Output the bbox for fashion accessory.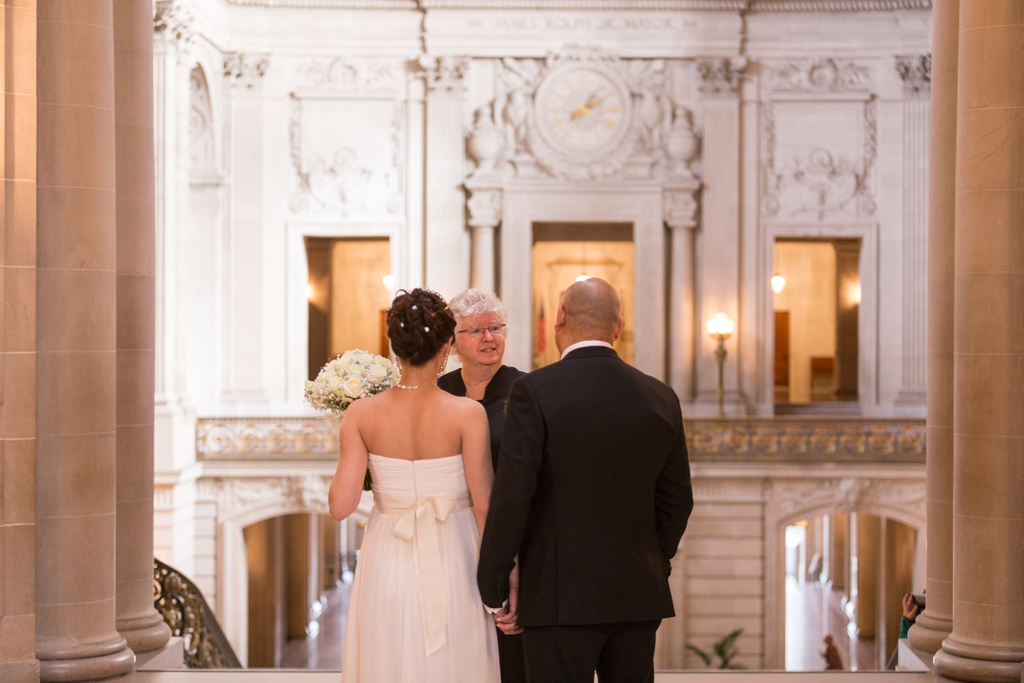
436/354/452/381.
